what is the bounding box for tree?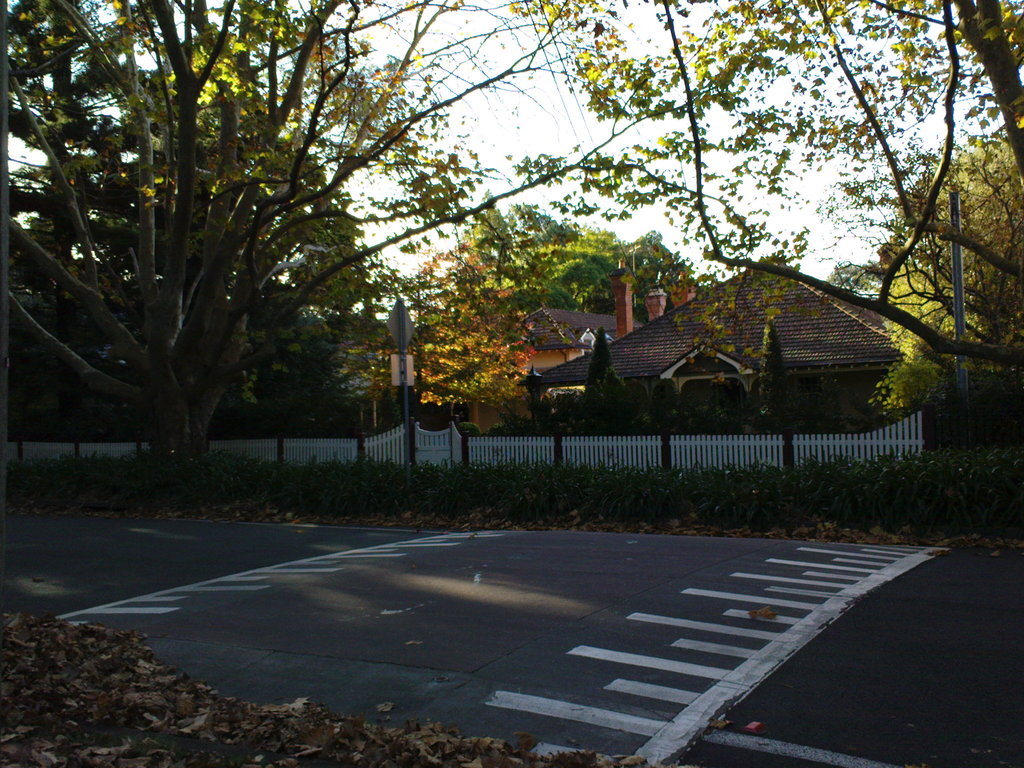
x1=461, y1=180, x2=510, y2=294.
